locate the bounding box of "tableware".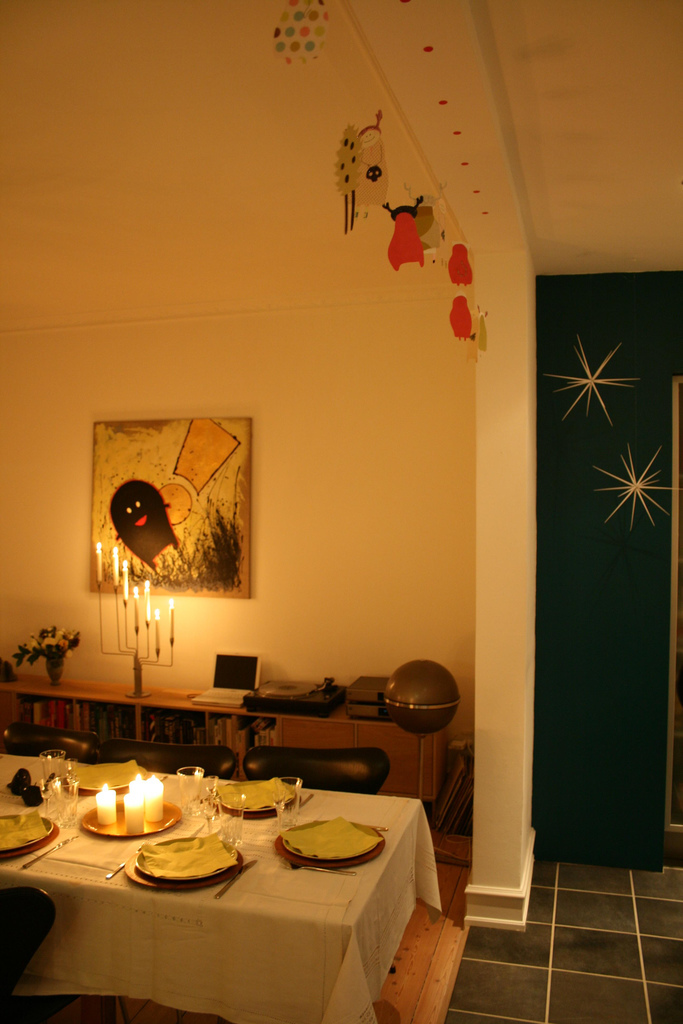
Bounding box: (277,817,388,873).
